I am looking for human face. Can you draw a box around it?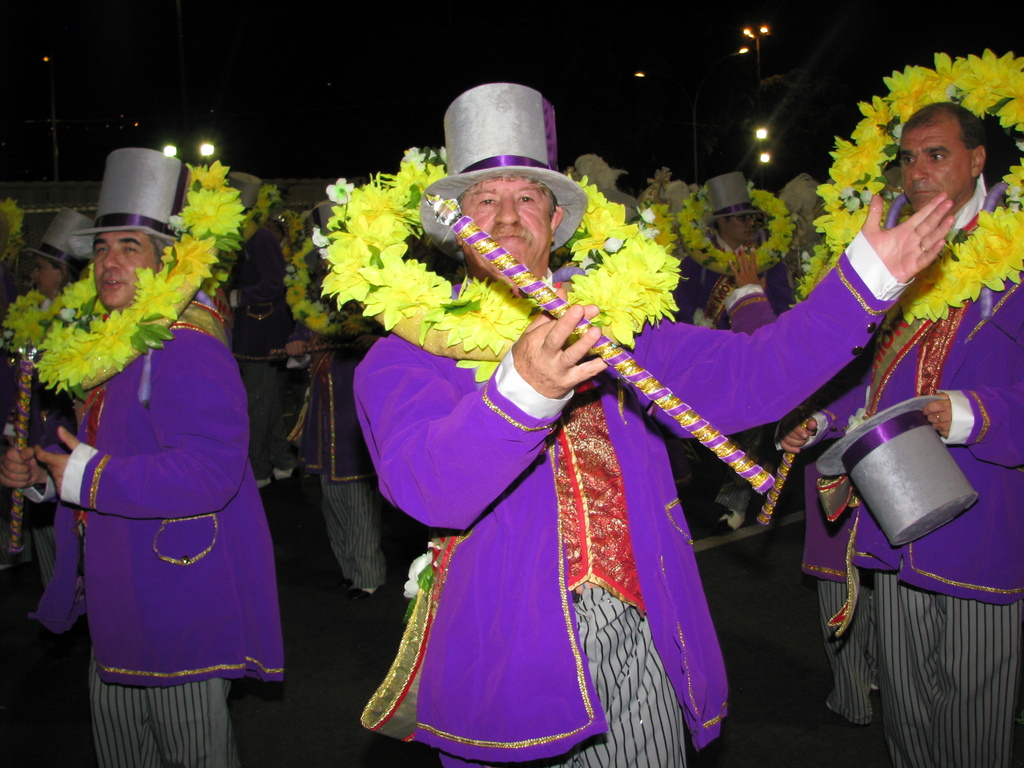
Sure, the bounding box is (92,230,152,307).
